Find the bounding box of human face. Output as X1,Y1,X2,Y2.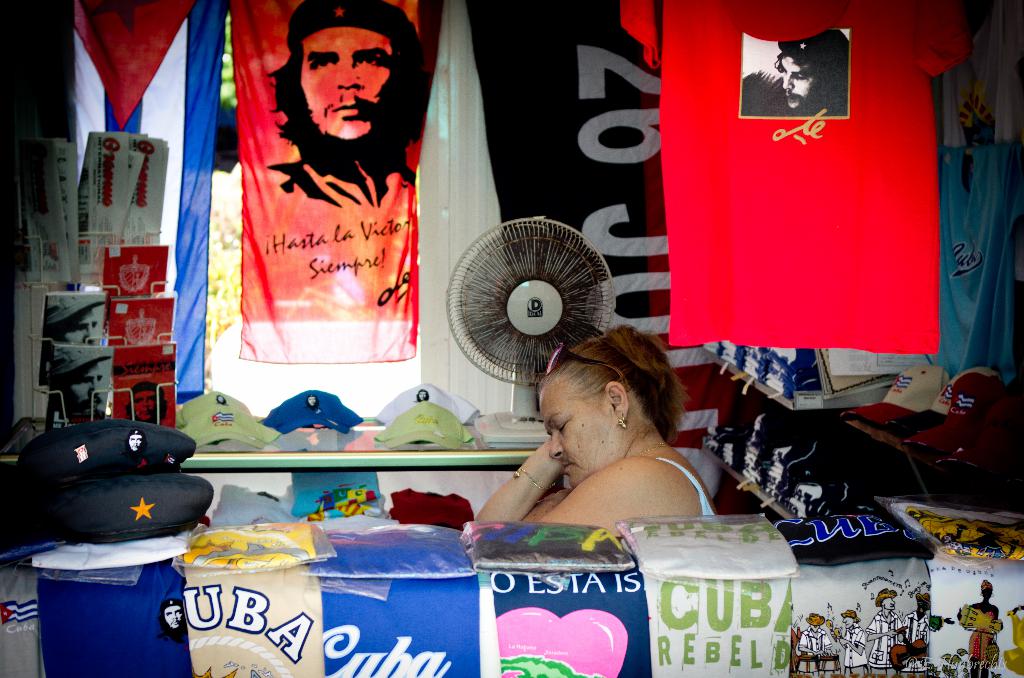
302,21,392,138.
